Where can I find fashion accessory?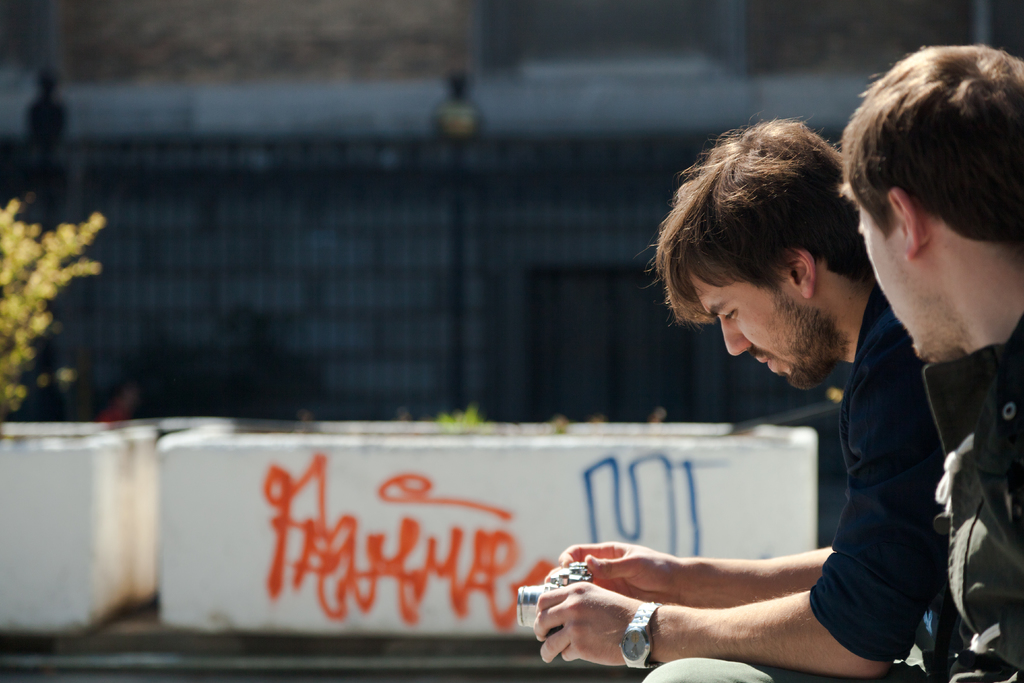
You can find it at 617 599 659 670.
